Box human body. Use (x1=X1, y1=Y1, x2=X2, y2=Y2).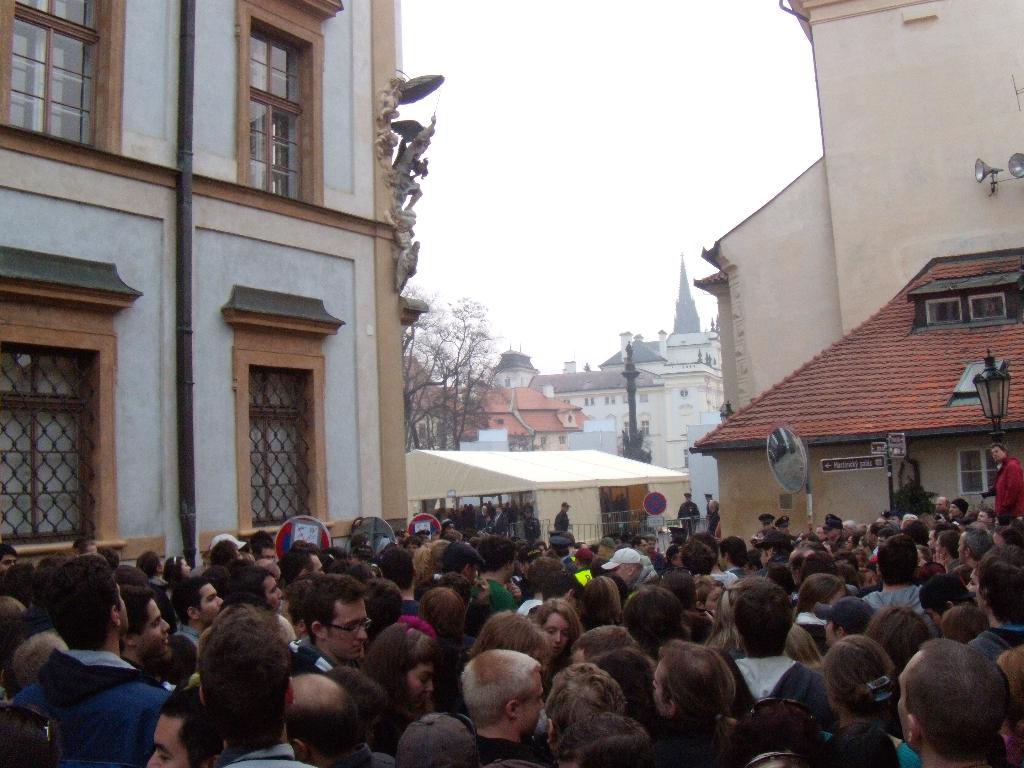
(x1=13, y1=548, x2=161, y2=751).
